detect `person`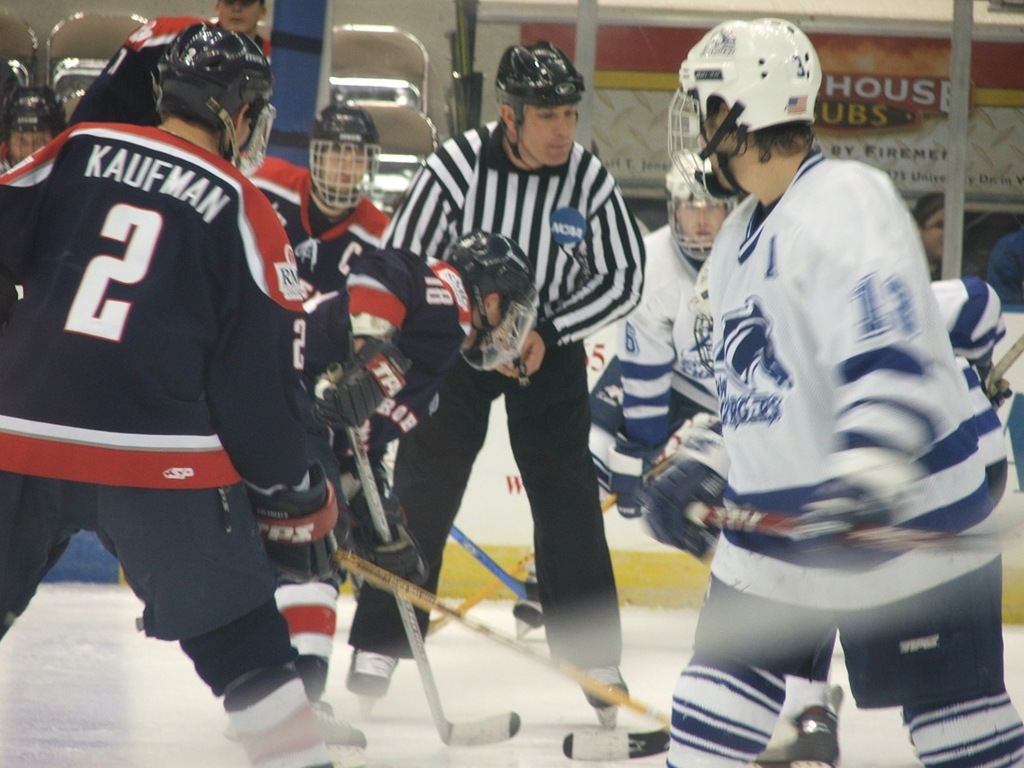
x1=2, y1=0, x2=1023, y2=767
